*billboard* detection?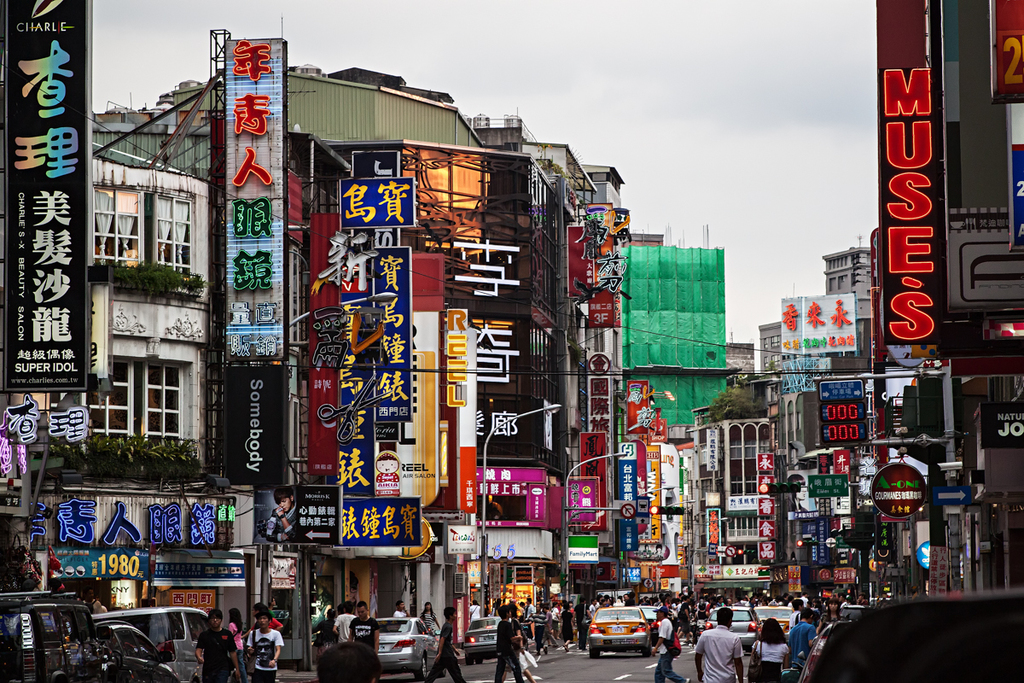
557/528/597/562
